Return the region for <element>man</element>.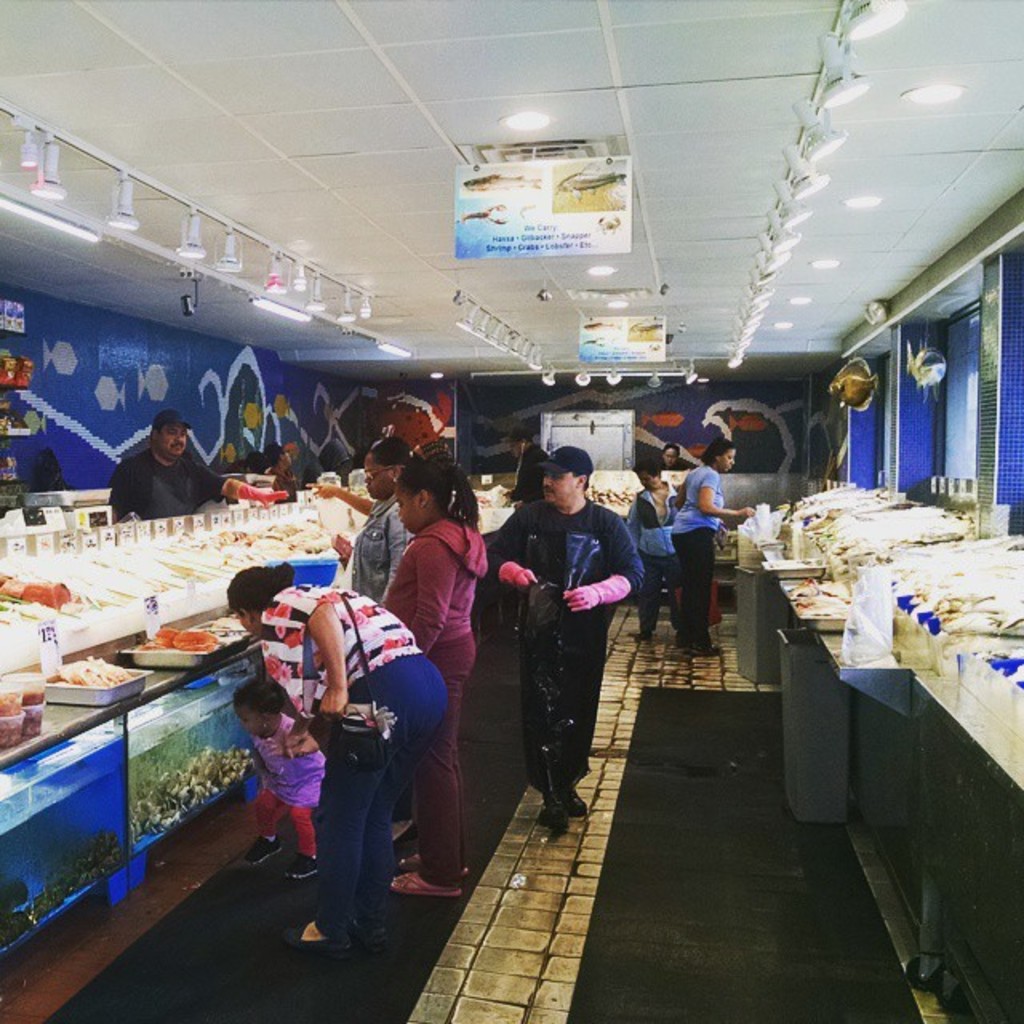
(621, 458, 691, 640).
